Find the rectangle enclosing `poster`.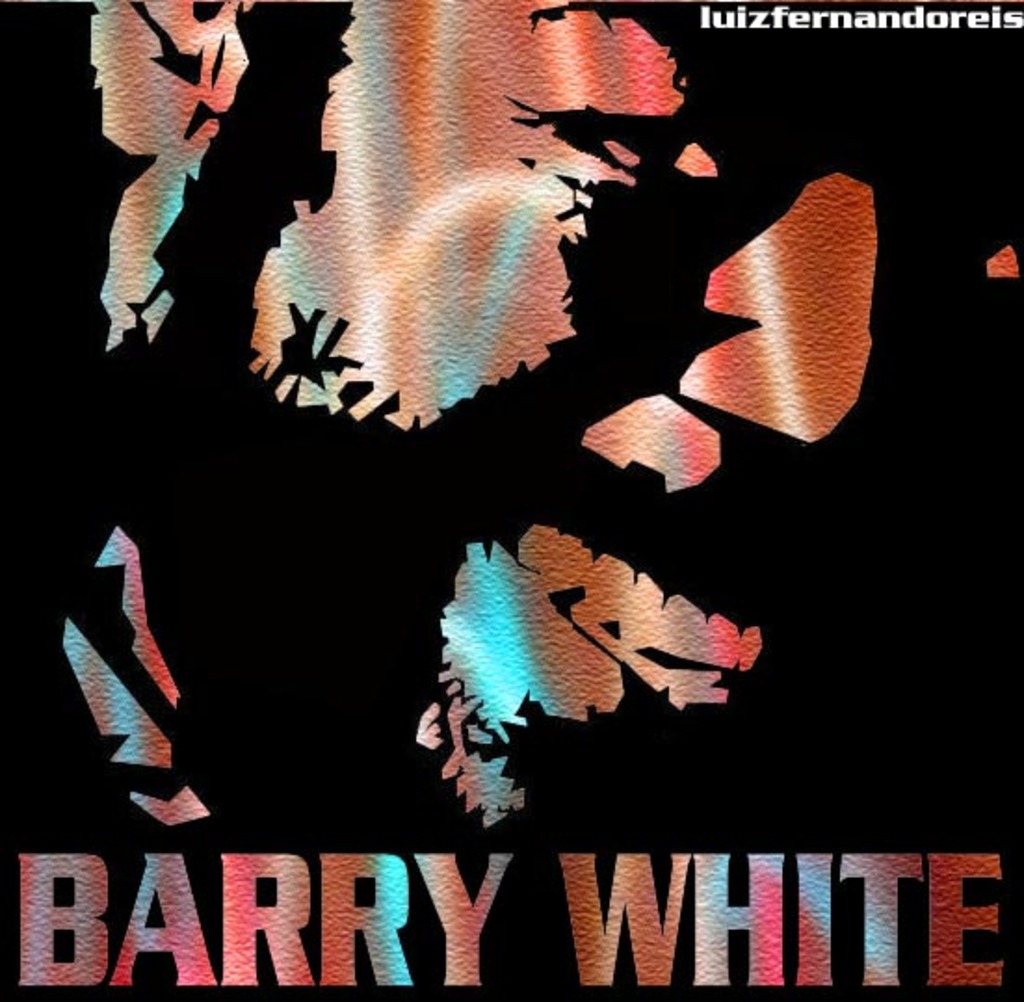
(left=0, top=0, right=1022, bottom=1000).
